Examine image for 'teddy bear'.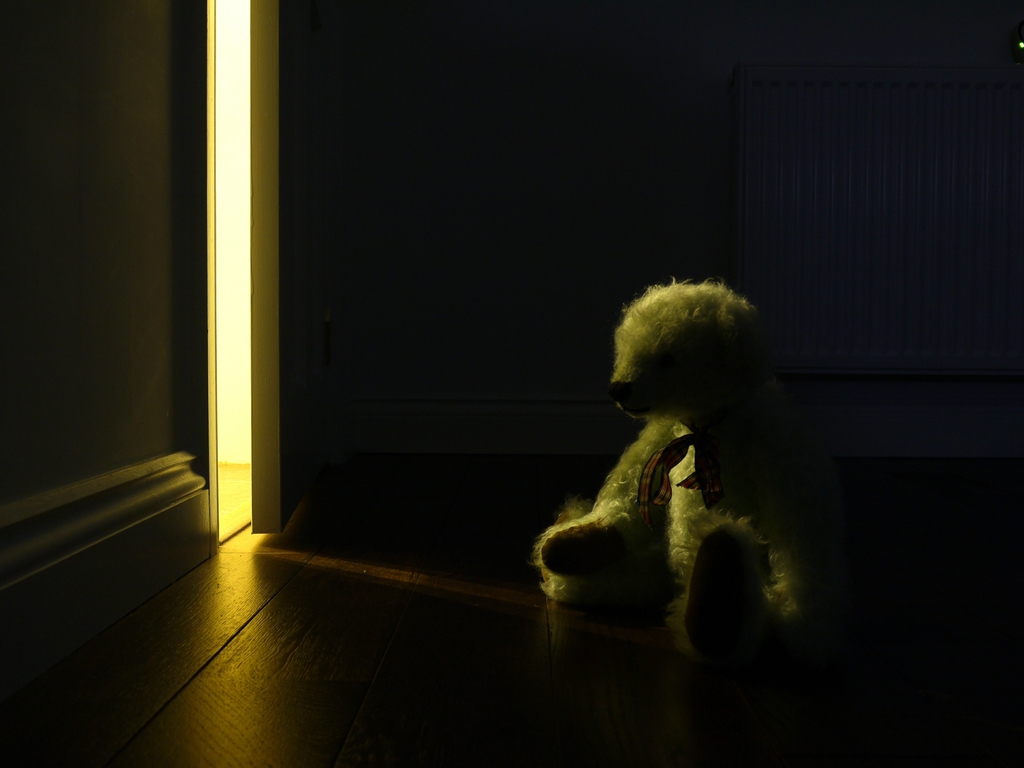
Examination result: rect(530, 275, 844, 669).
